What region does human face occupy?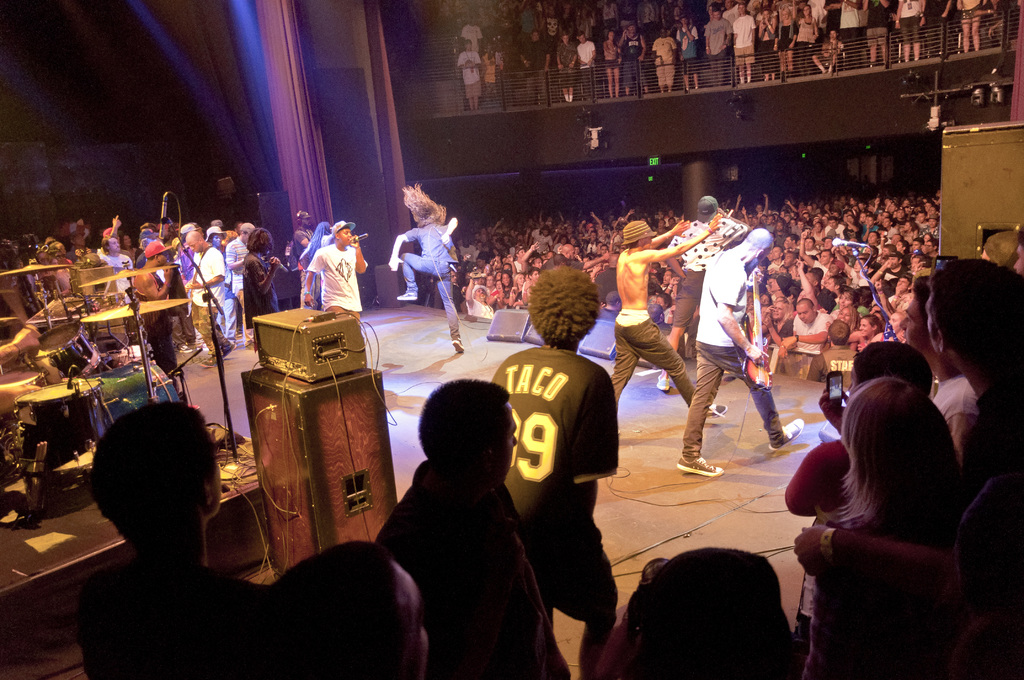
region(837, 311, 850, 324).
